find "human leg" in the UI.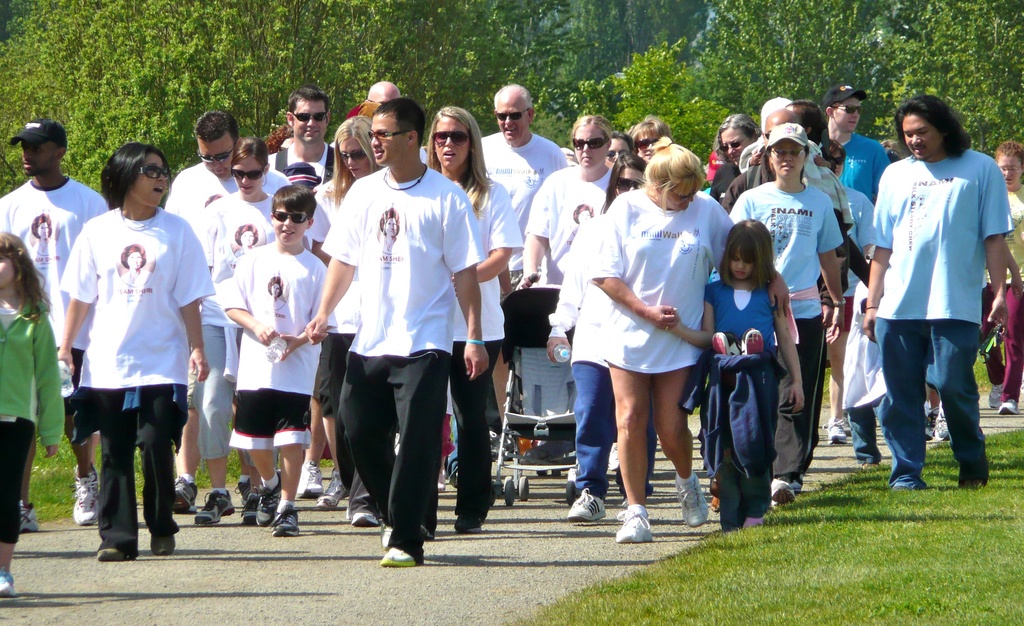
UI element at Rect(447, 326, 503, 534).
